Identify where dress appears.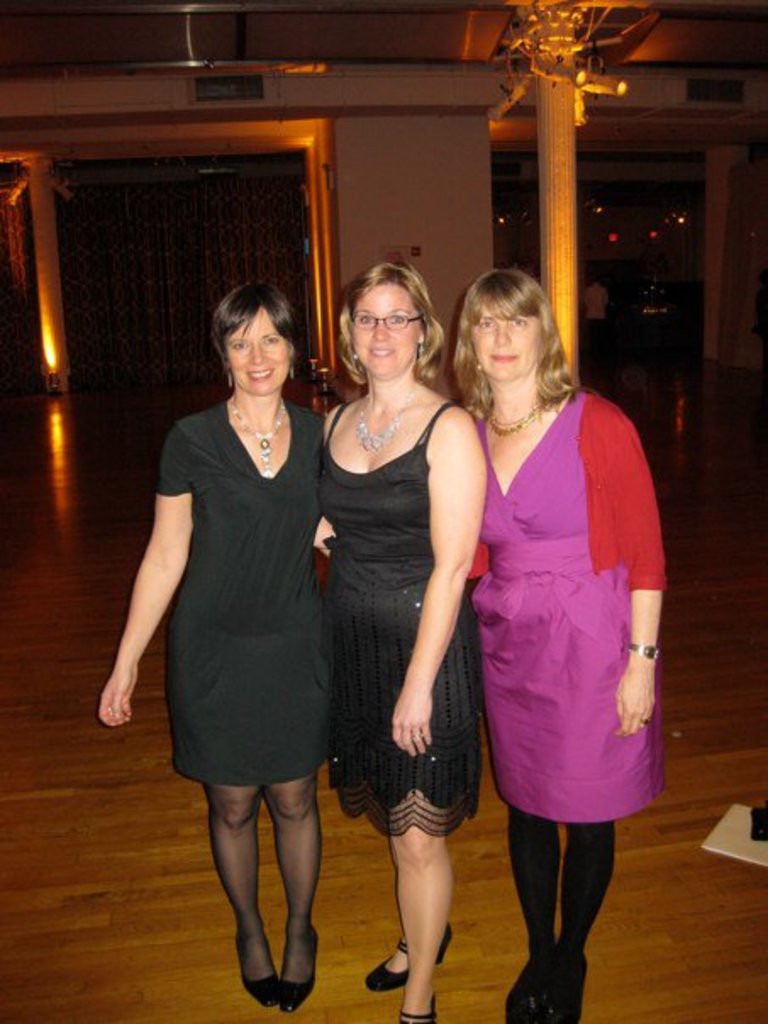
Appears at {"left": 470, "top": 390, "right": 663, "bottom": 832}.
